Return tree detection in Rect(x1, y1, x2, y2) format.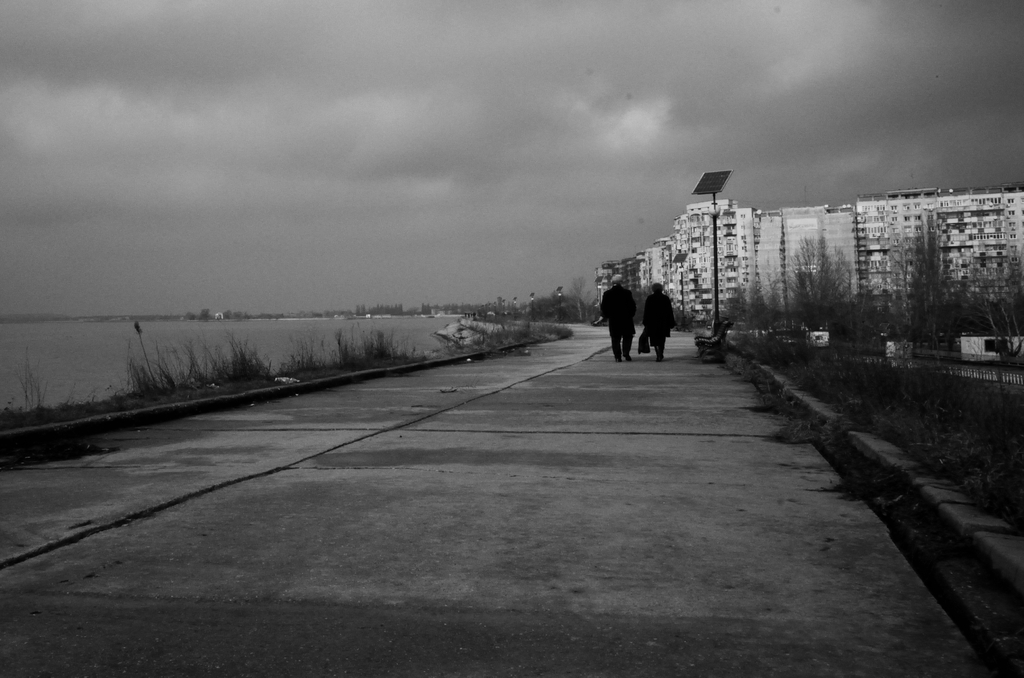
Rect(525, 287, 587, 327).
